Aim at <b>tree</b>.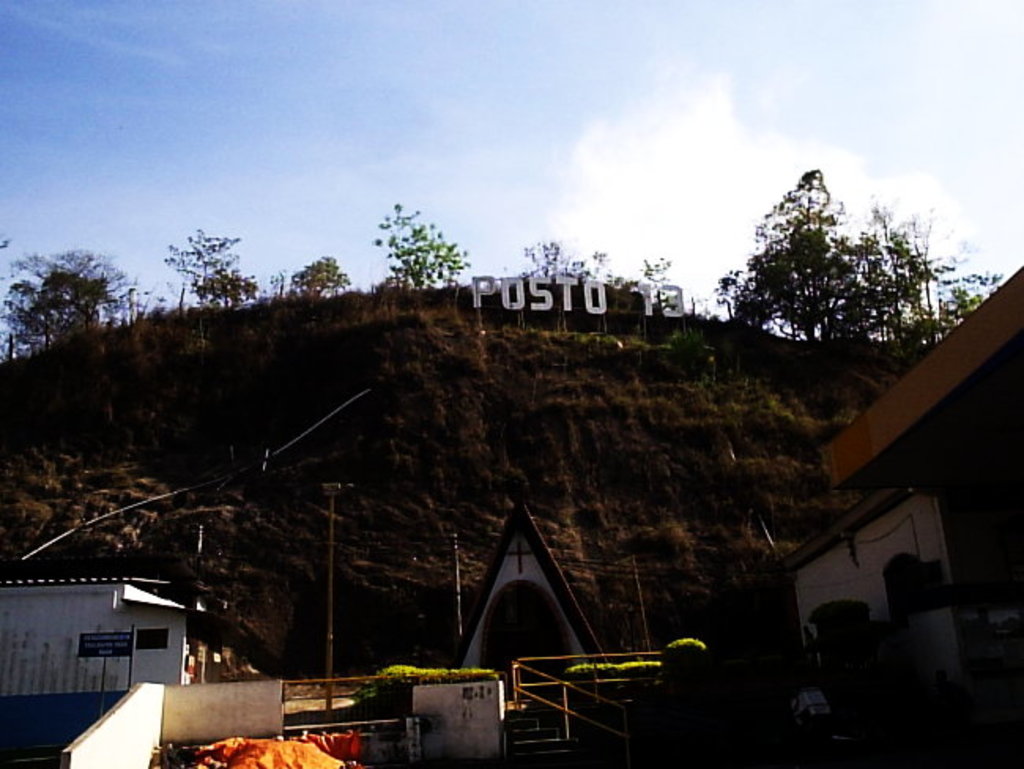
Aimed at box(167, 228, 258, 303).
